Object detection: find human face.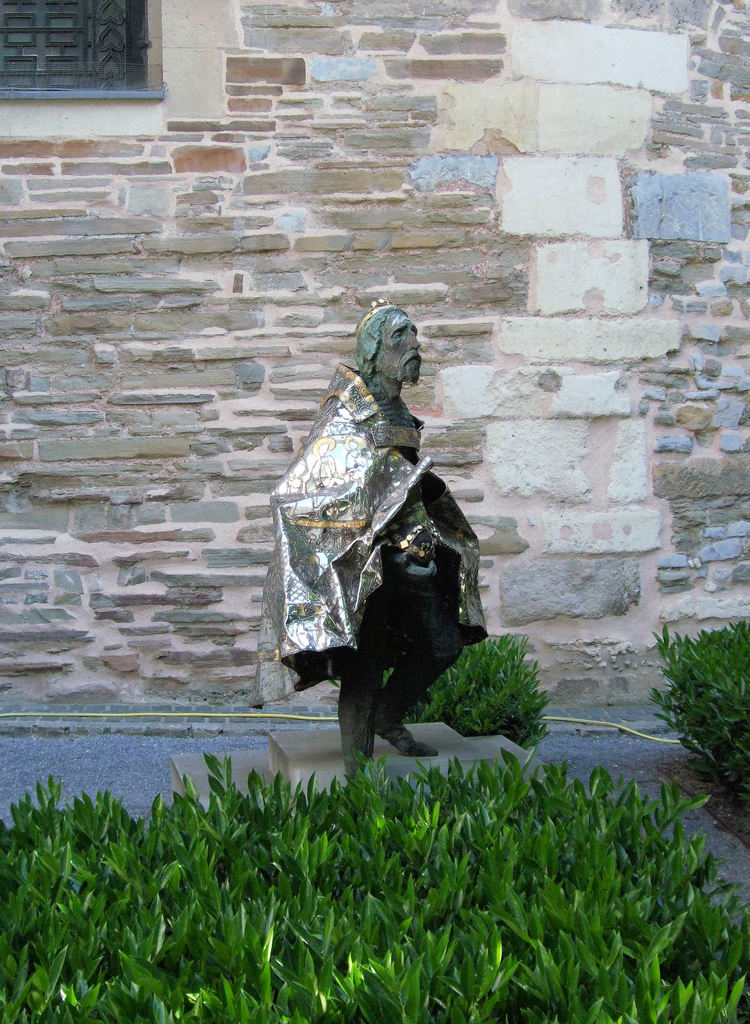
377:308:421:385.
